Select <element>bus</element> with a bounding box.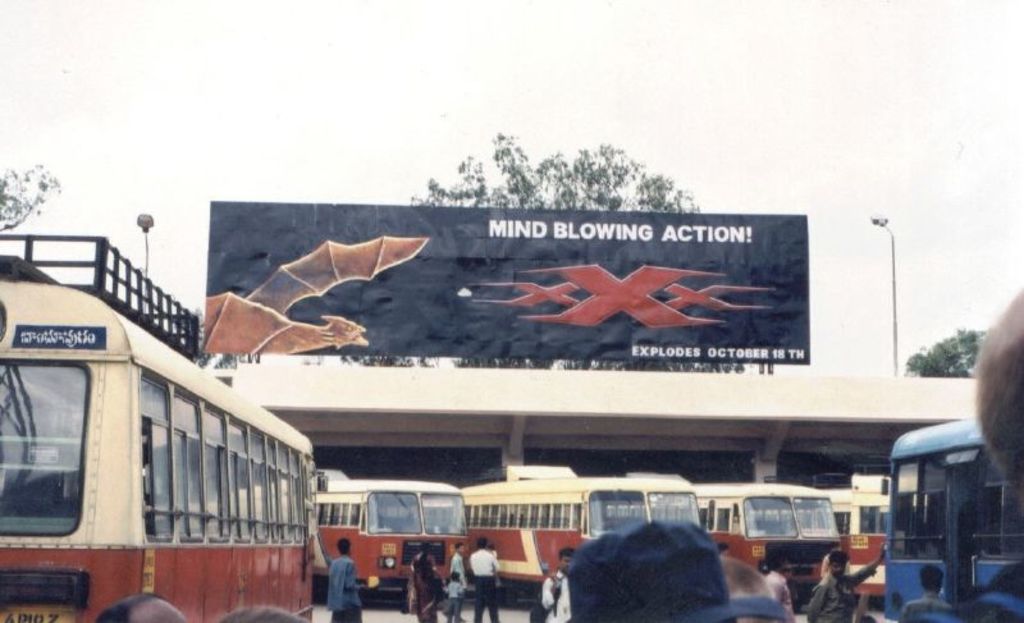
0, 229, 328, 622.
